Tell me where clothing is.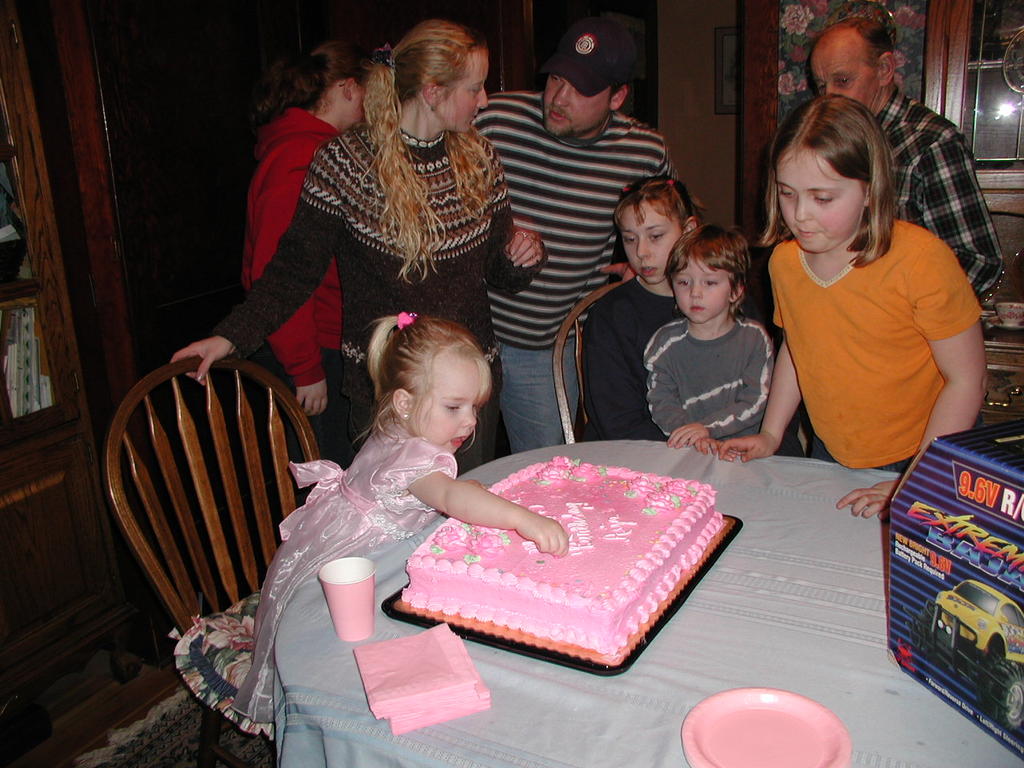
clothing is at crop(665, 322, 770, 460).
